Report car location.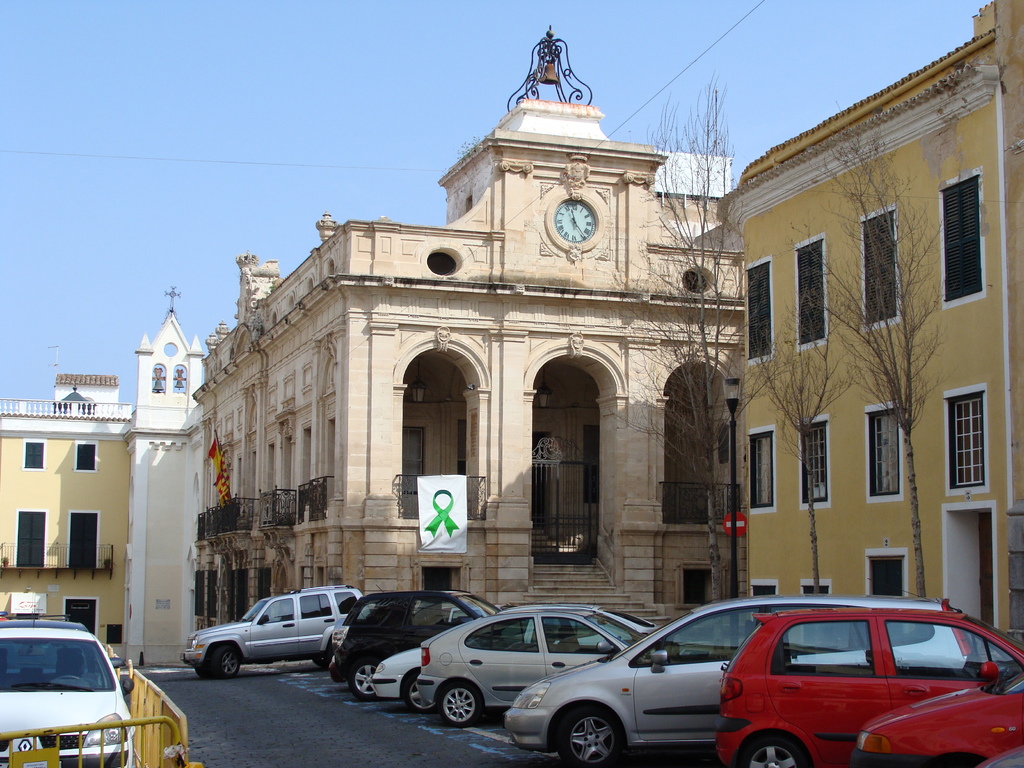
Report: [x1=0, y1=614, x2=132, y2=767].
